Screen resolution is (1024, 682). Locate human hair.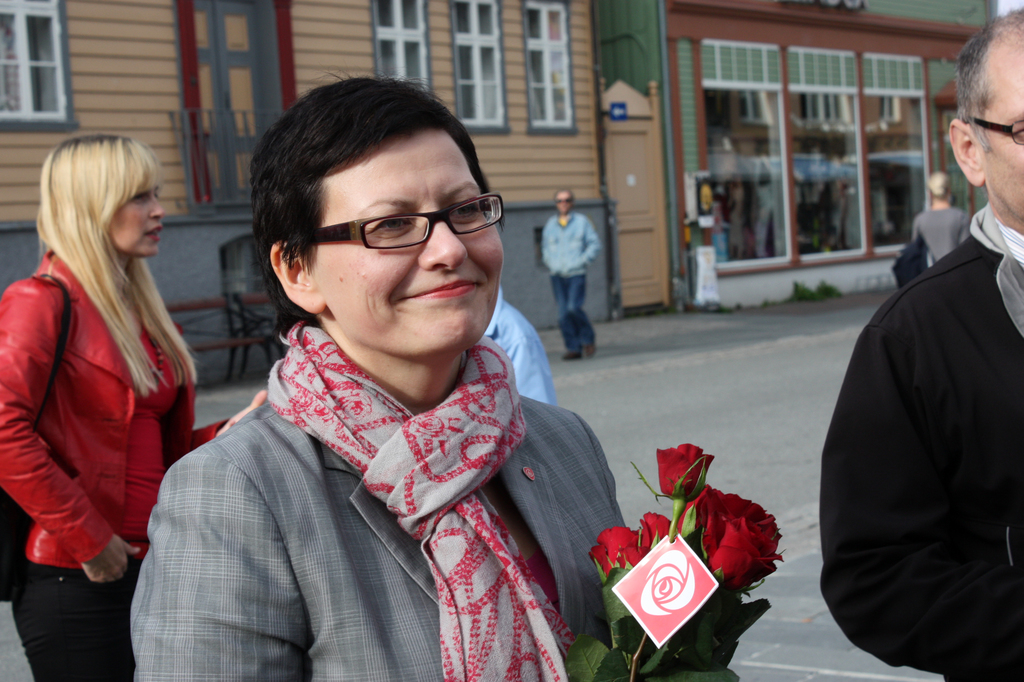
box(925, 169, 951, 202).
